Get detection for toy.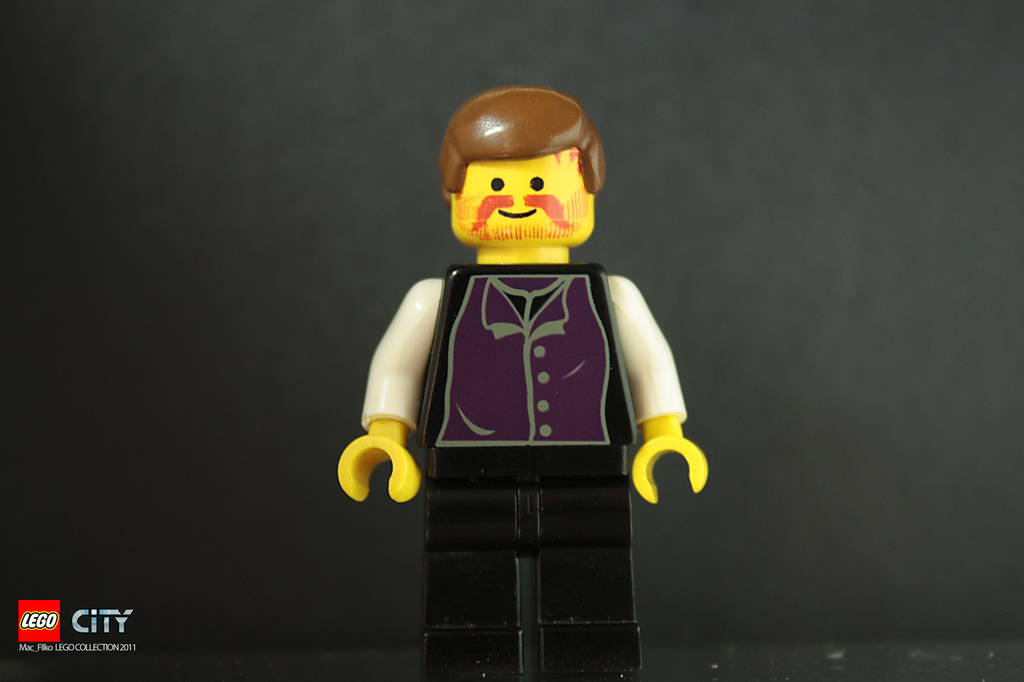
Detection: select_region(336, 85, 707, 681).
